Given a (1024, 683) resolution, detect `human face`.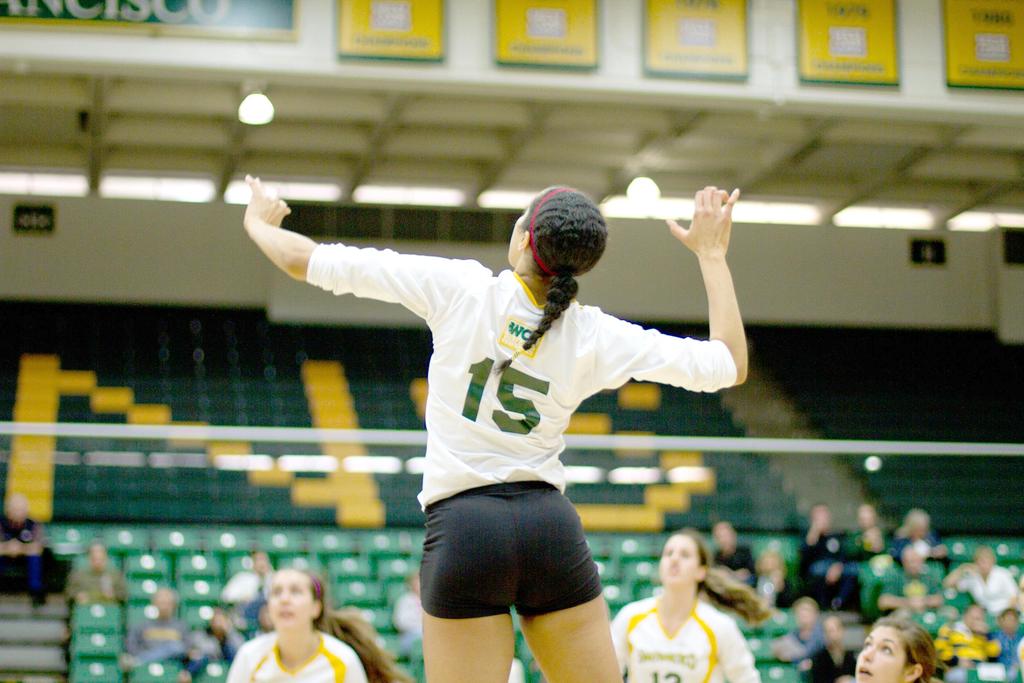
<region>507, 201, 527, 263</region>.
